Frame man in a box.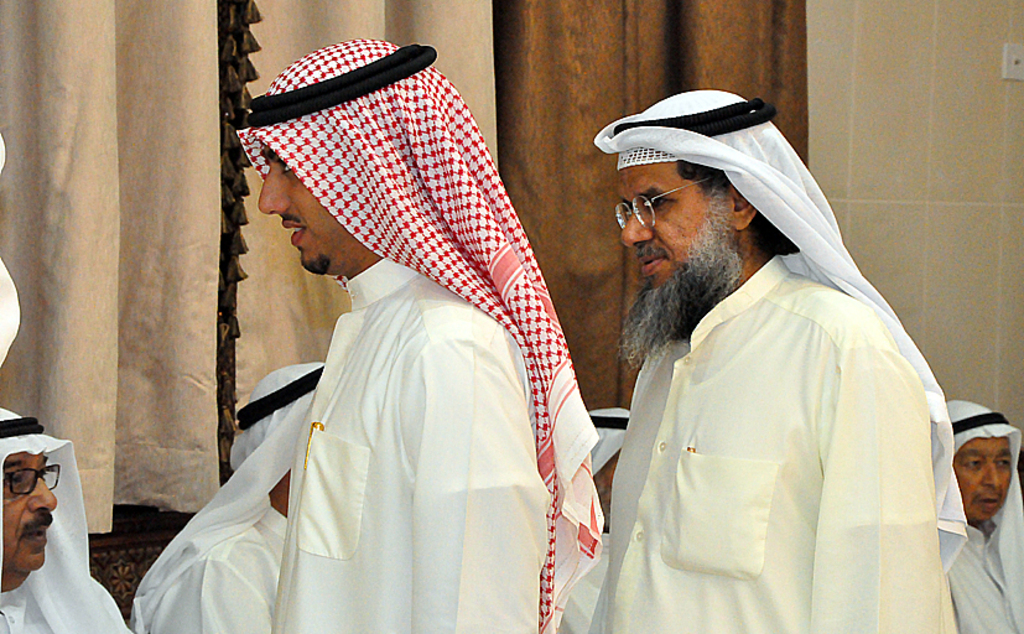
<bbox>565, 66, 979, 628</bbox>.
